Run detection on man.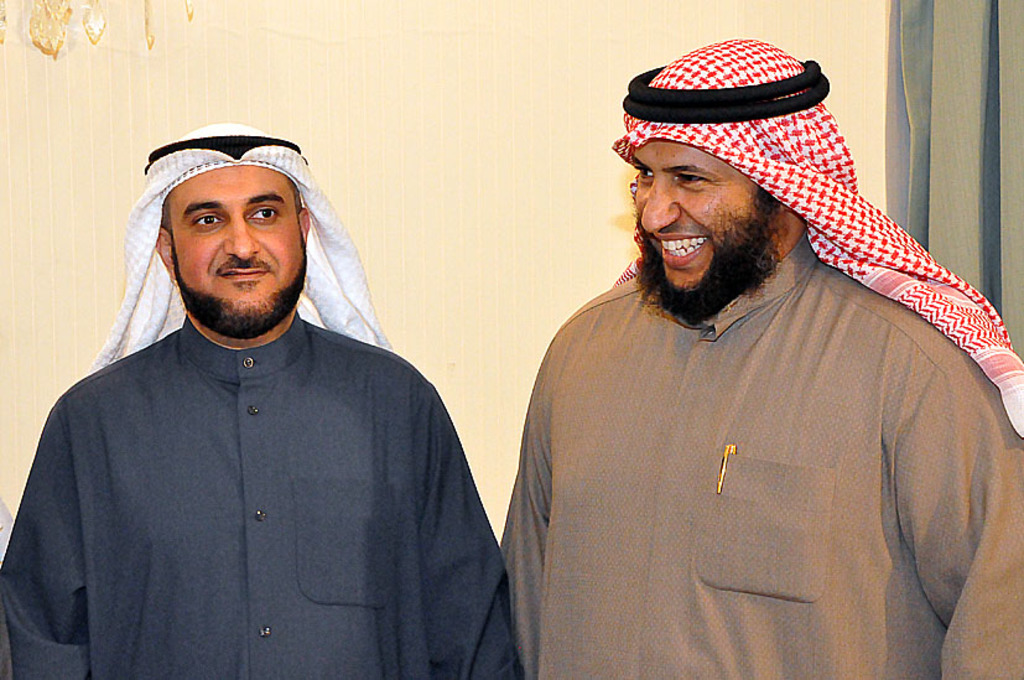
Result: locate(500, 35, 1023, 679).
